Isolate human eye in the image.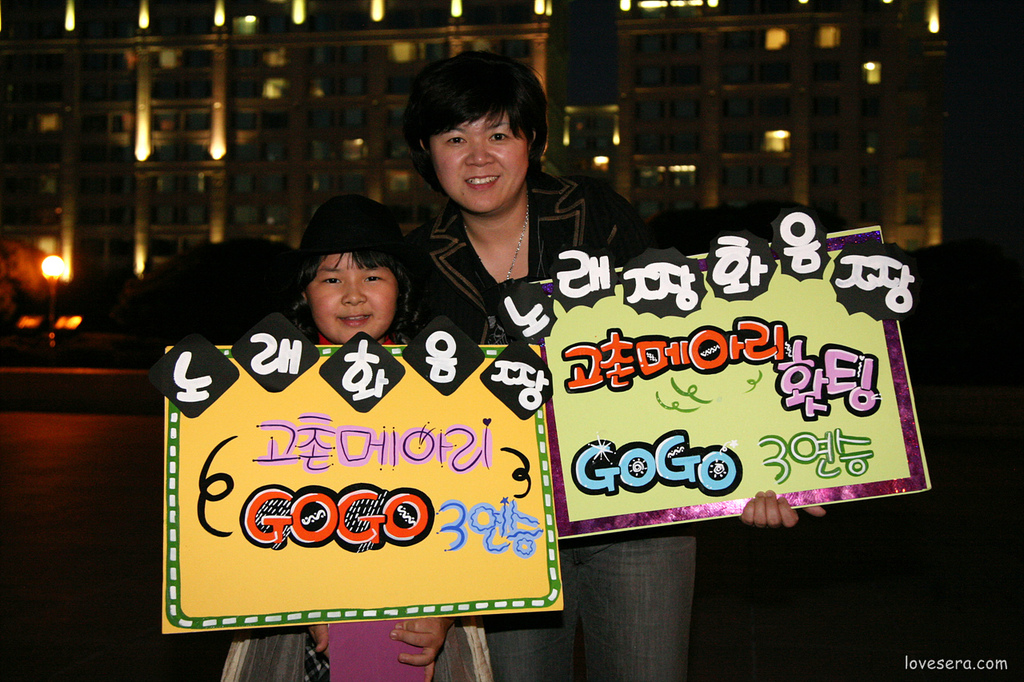
Isolated region: Rect(442, 135, 467, 147).
